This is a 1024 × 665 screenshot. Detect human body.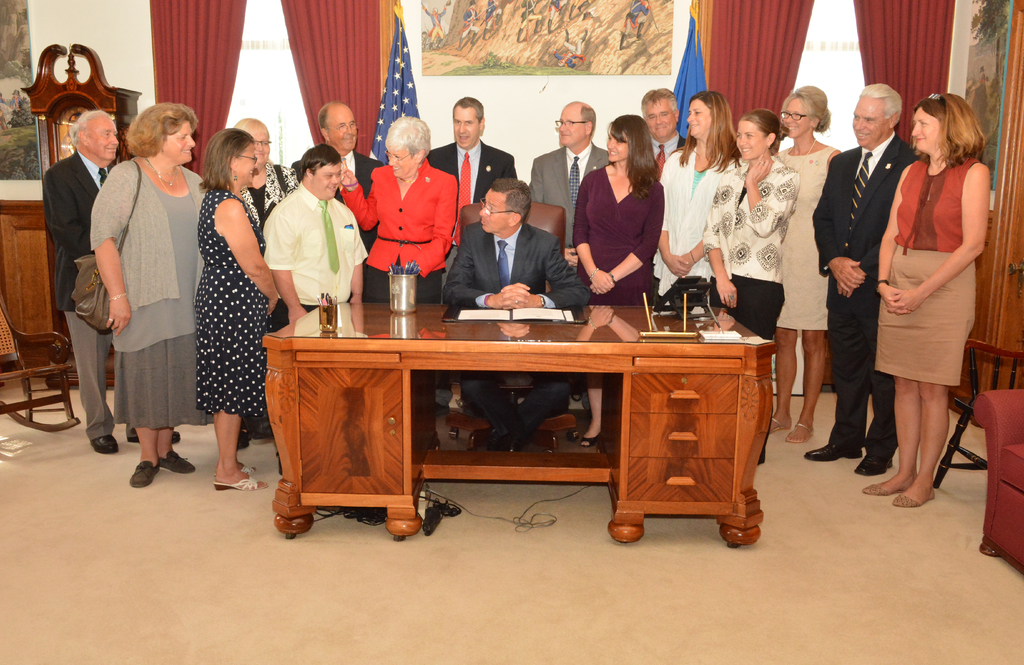
bbox(341, 117, 466, 301).
